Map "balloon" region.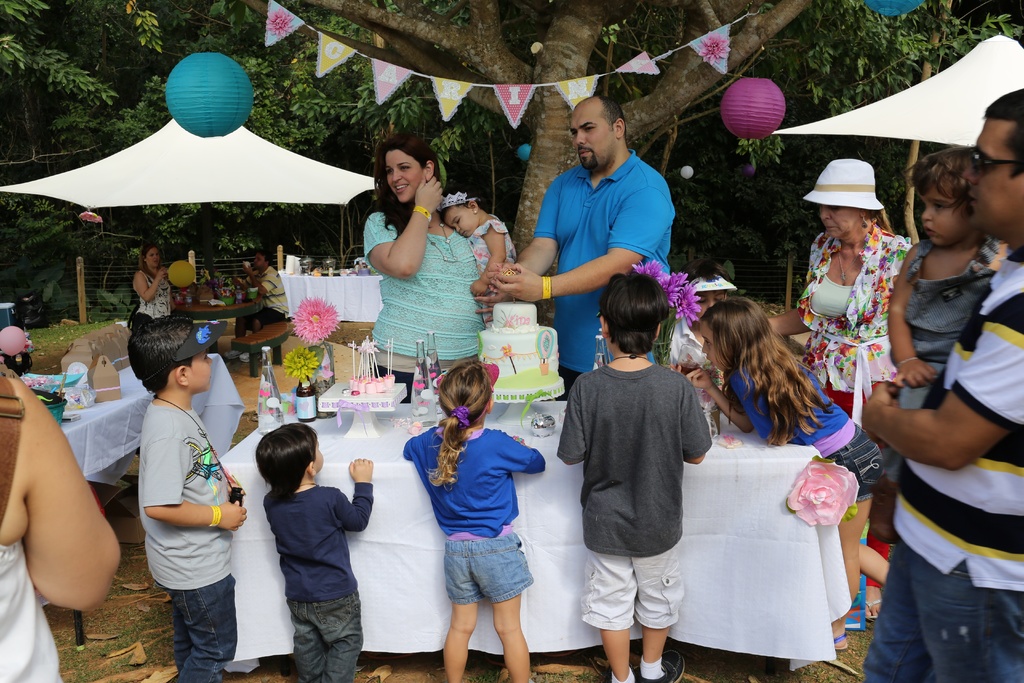
Mapped to [left=0, top=325, right=29, bottom=358].
